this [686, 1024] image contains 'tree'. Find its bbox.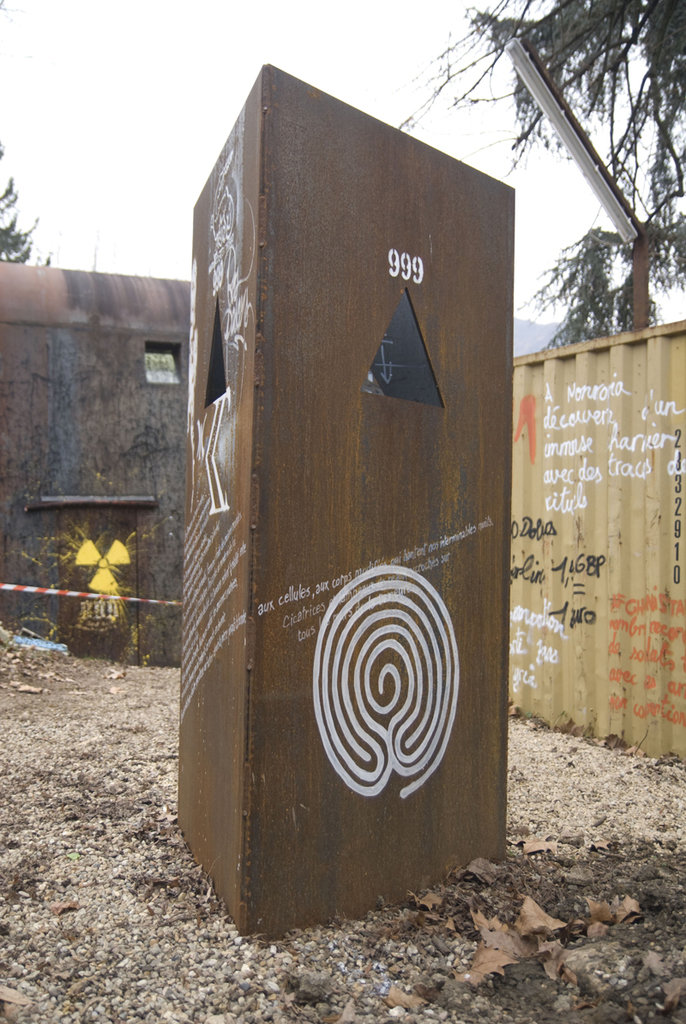
<region>0, 129, 47, 276</region>.
